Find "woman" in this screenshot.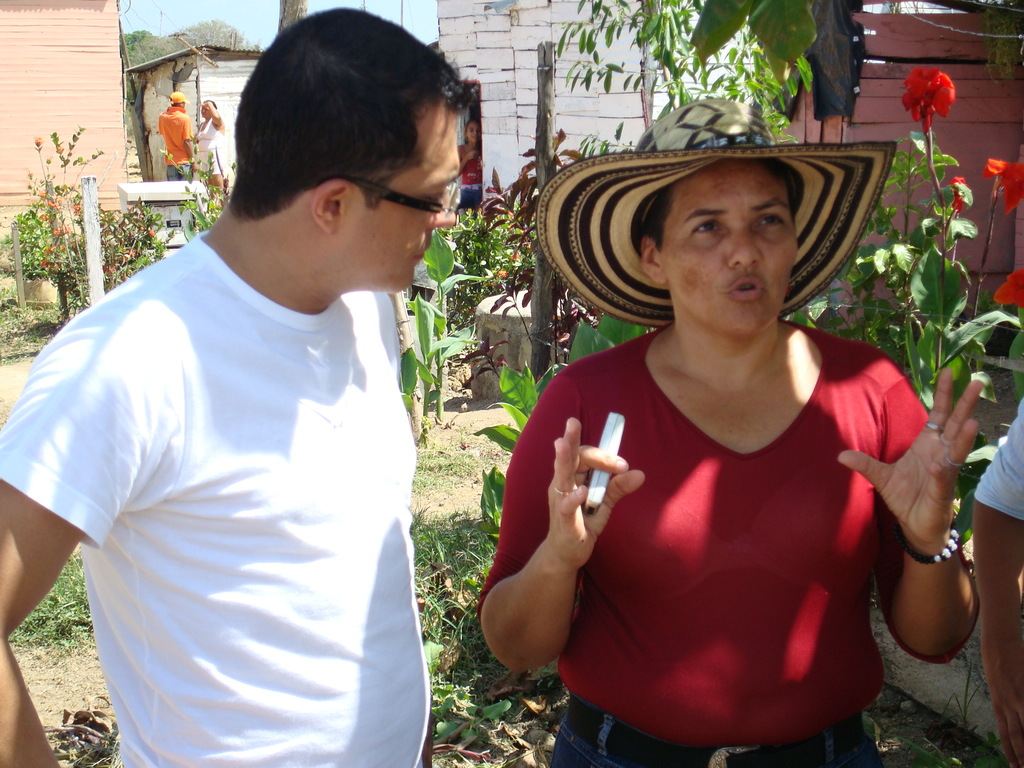
The bounding box for "woman" is region(502, 85, 940, 767).
